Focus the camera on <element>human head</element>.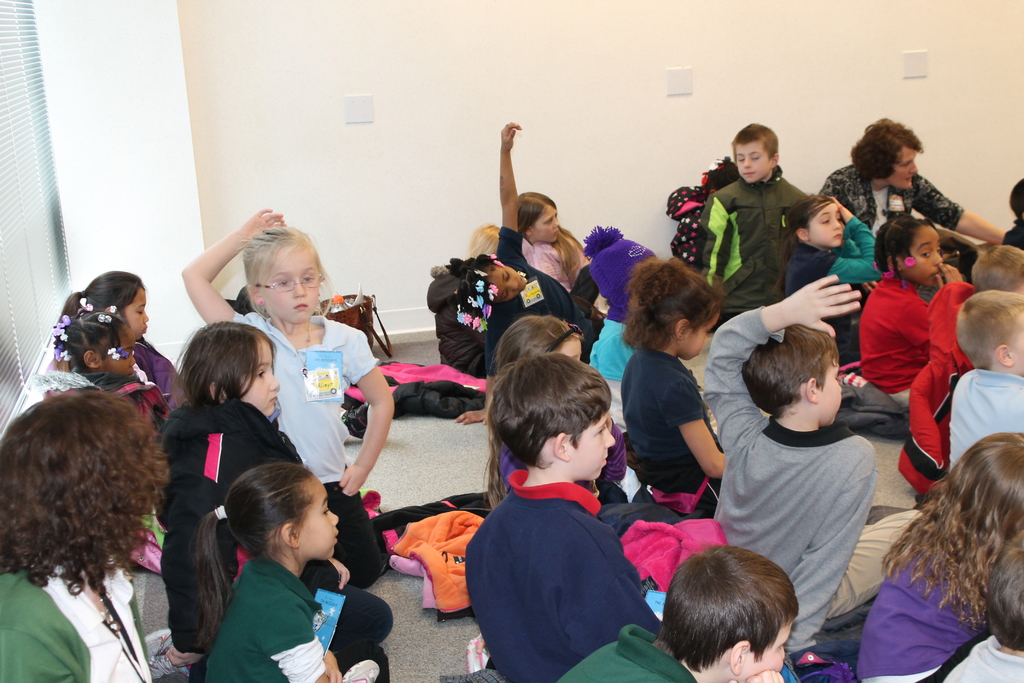
Focus region: [x1=469, y1=222, x2=500, y2=256].
